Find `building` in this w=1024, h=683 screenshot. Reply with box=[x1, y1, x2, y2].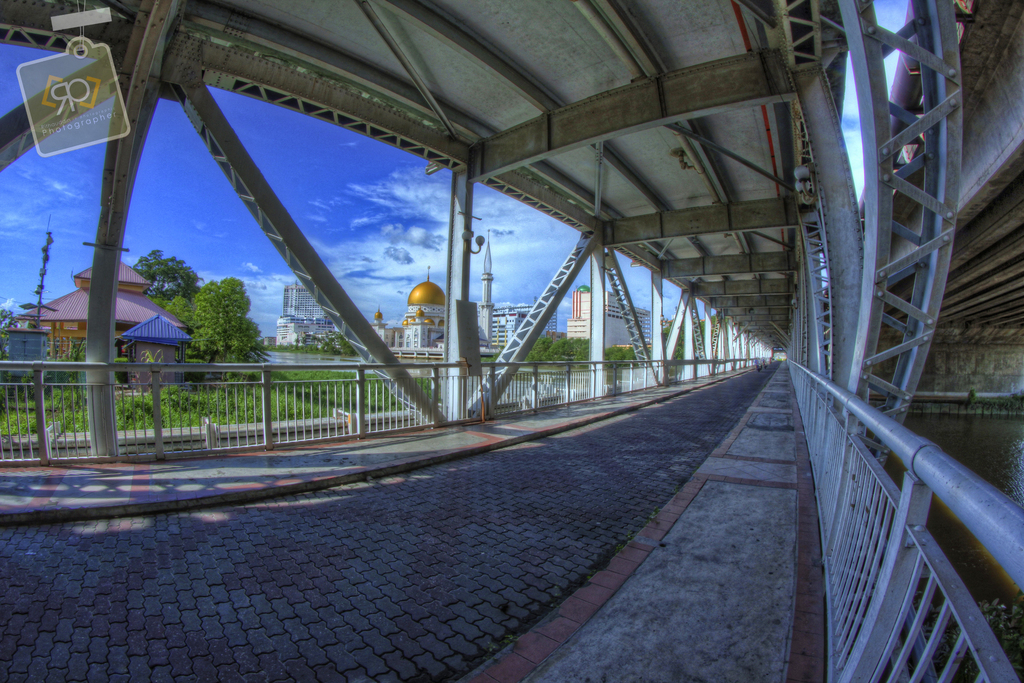
box=[282, 283, 324, 317].
